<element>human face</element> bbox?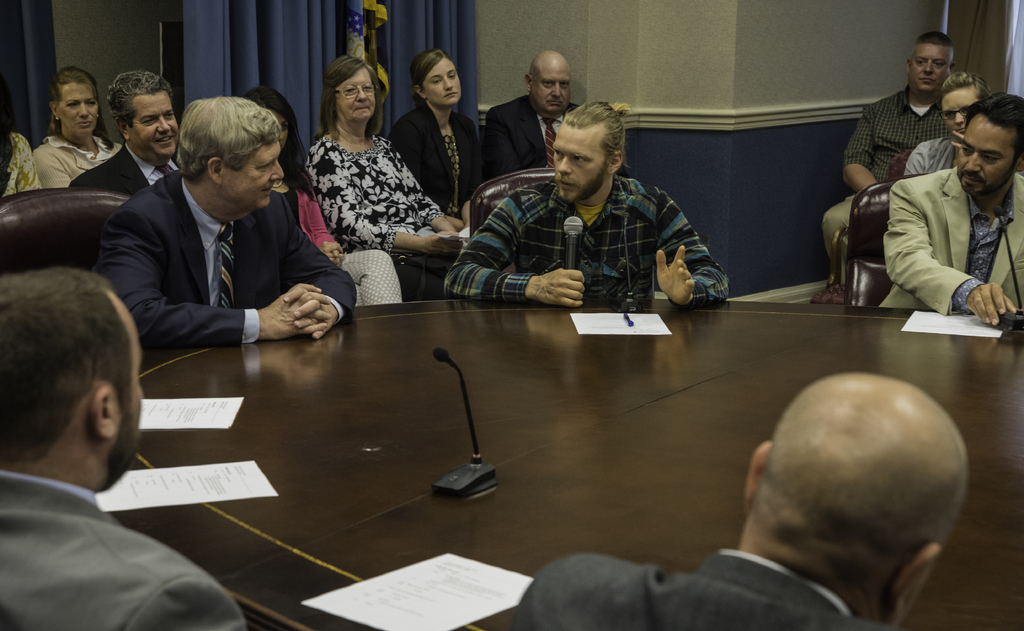
bbox(536, 61, 567, 108)
